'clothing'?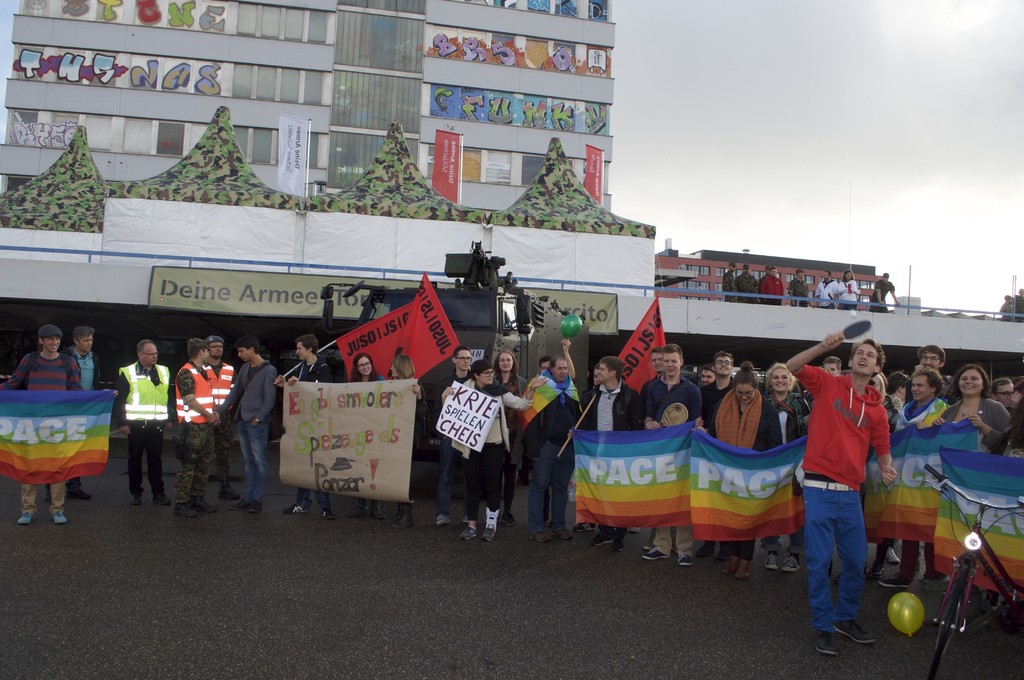
[703, 389, 791, 562]
